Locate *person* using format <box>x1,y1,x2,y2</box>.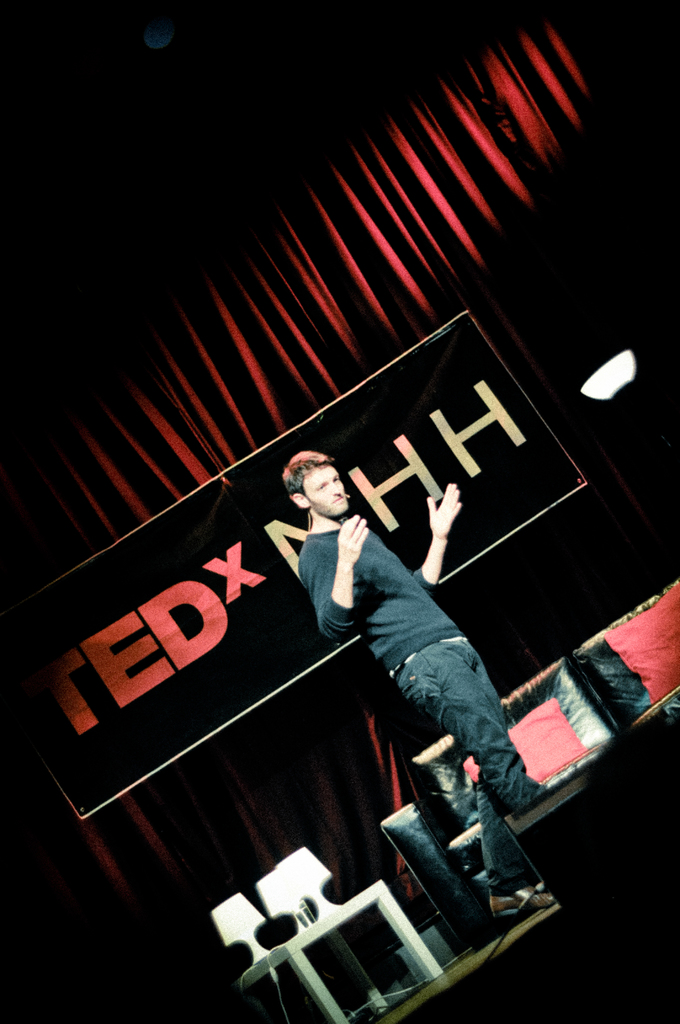
<box>293,421,531,899</box>.
